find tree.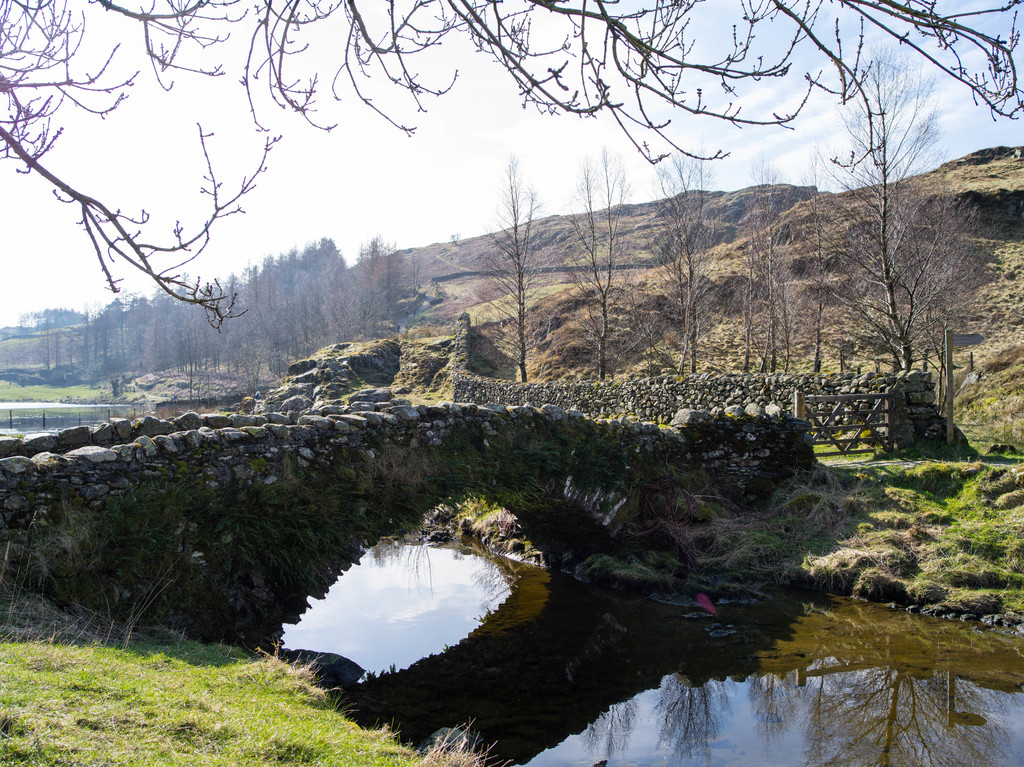
{"left": 650, "top": 137, "right": 703, "bottom": 384}.
